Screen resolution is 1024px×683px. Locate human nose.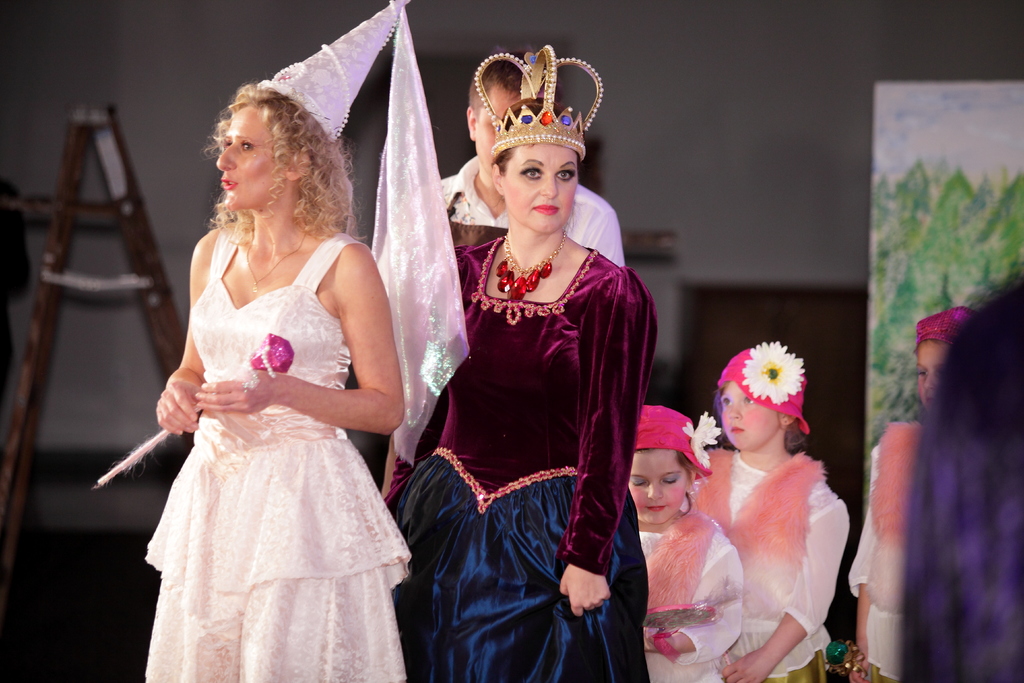
(left=728, top=406, right=742, bottom=419).
